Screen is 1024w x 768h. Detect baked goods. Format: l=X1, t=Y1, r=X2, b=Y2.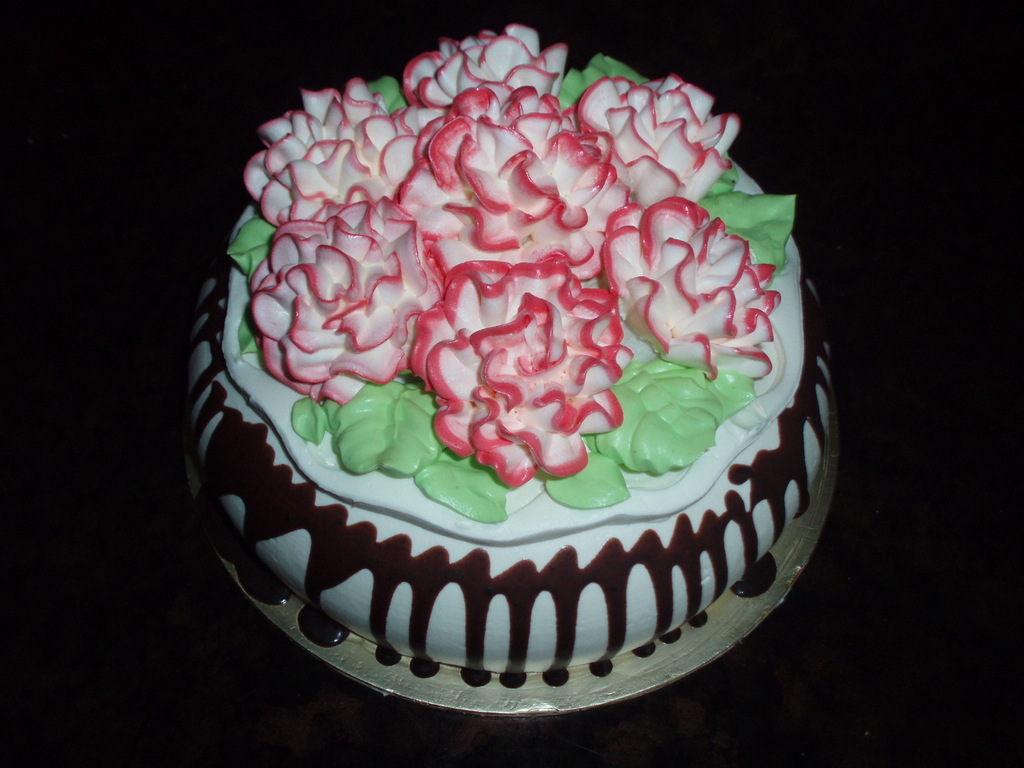
l=182, t=22, r=829, b=673.
